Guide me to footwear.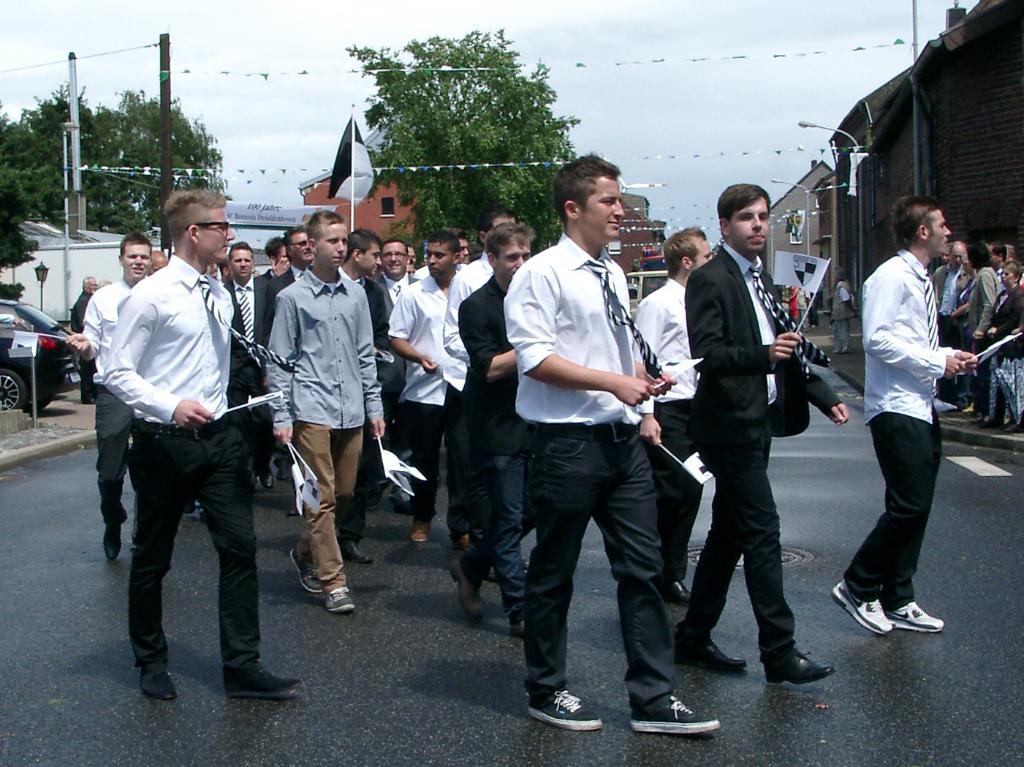
Guidance: (667, 629, 737, 676).
